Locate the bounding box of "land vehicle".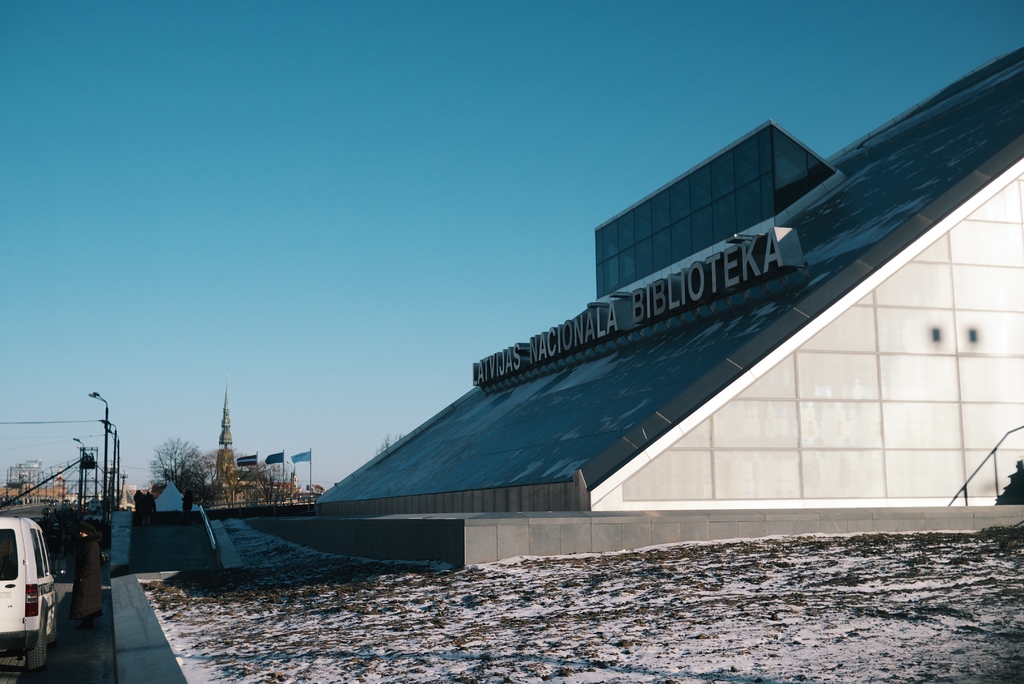
Bounding box: [x1=0, y1=524, x2=79, y2=653].
